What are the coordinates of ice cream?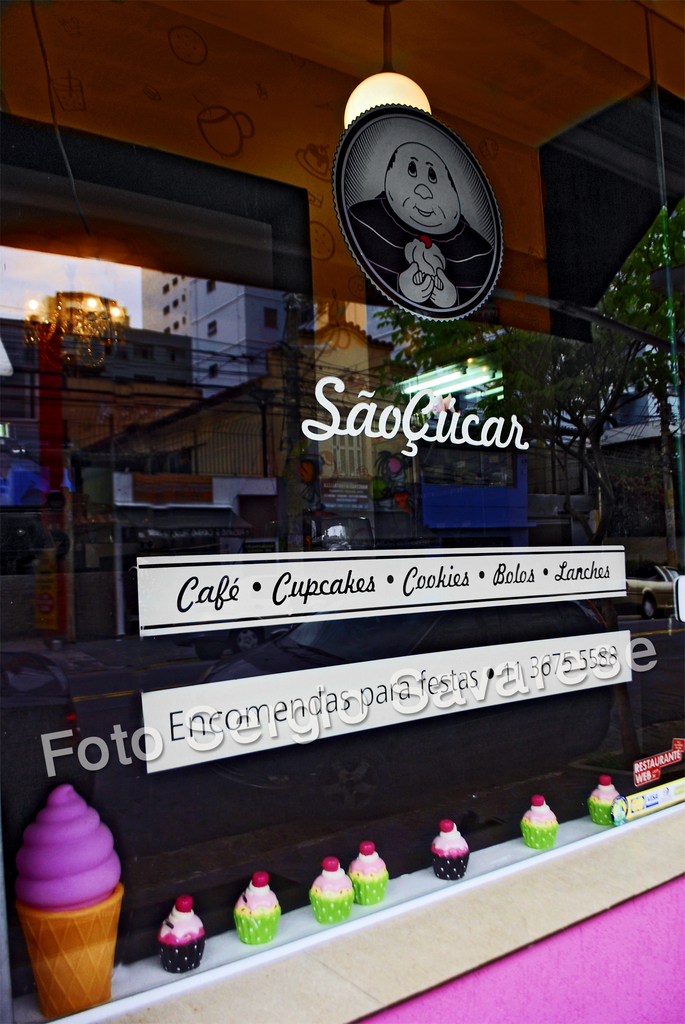
left=239, top=874, right=282, bottom=945.
